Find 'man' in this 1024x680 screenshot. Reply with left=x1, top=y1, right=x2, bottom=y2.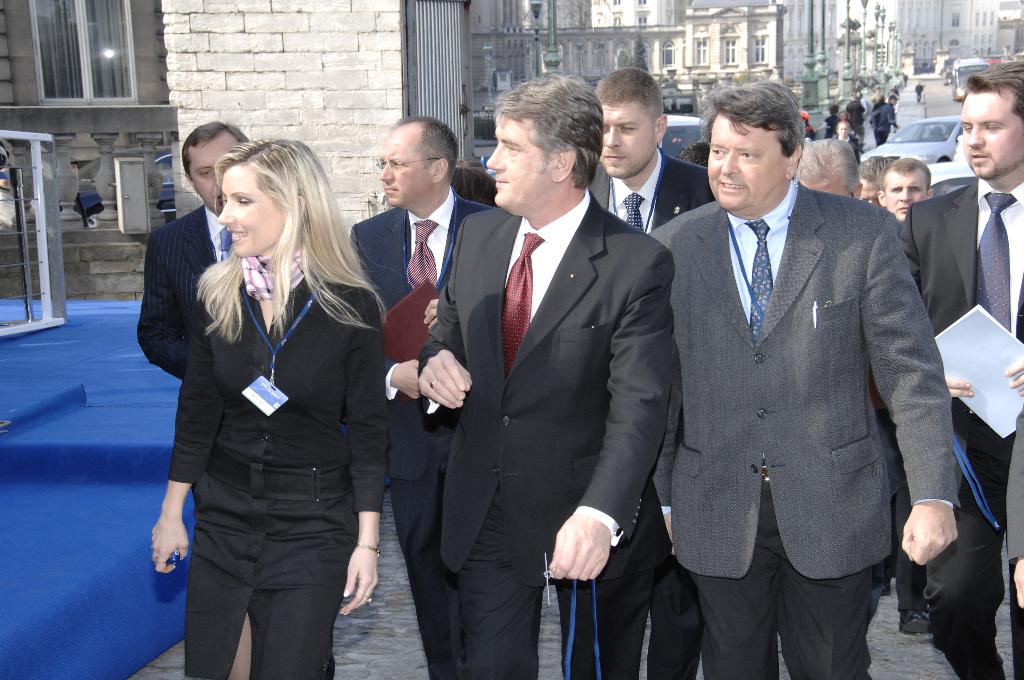
left=792, top=135, right=865, bottom=206.
